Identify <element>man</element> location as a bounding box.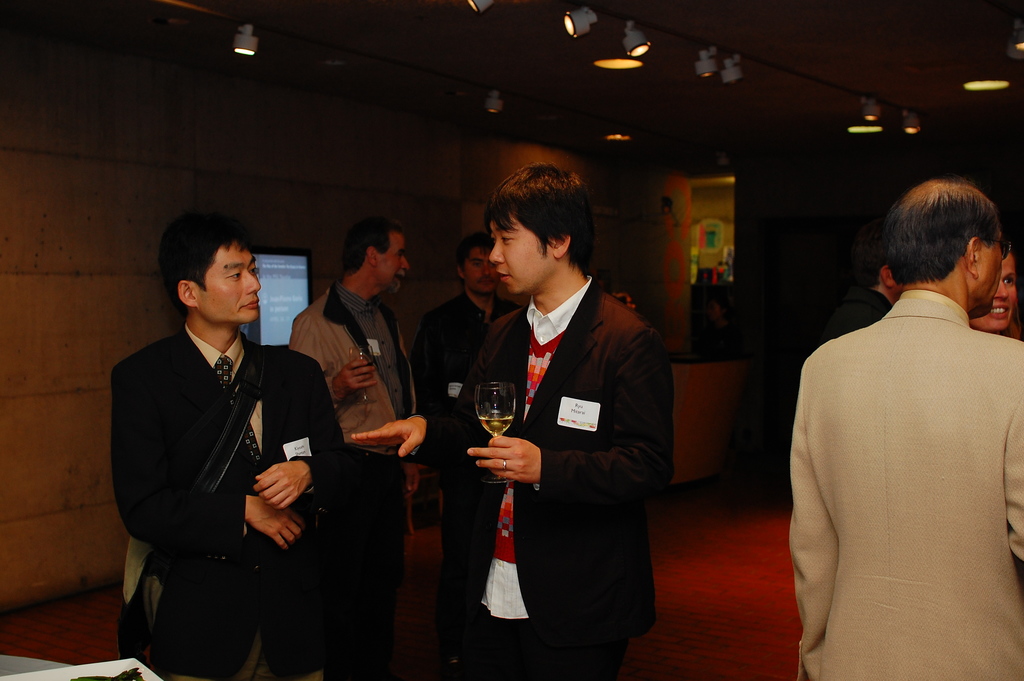
292:216:415:680.
